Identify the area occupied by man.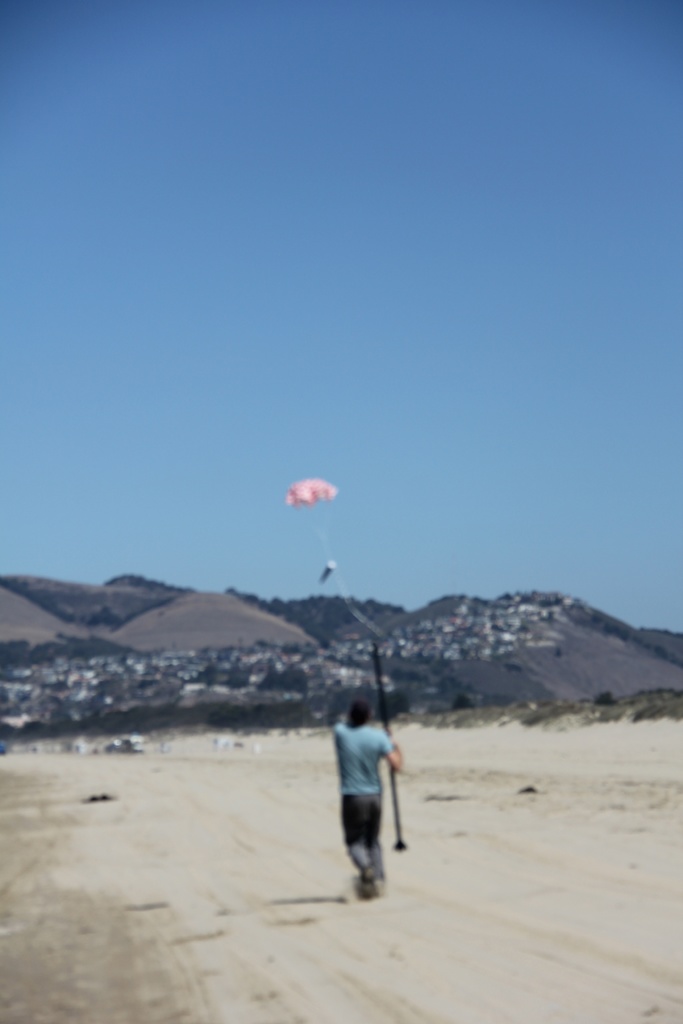
Area: 325 707 413 906.
